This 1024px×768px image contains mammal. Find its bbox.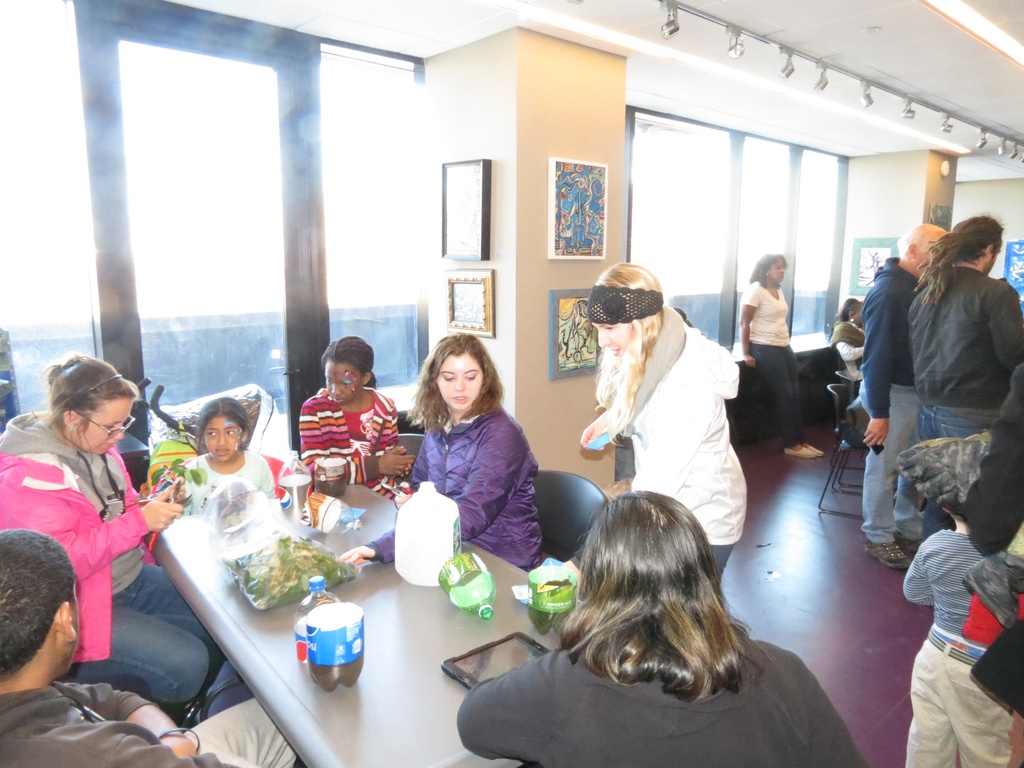
(x1=860, y1=224, x2=952, y2=569).
